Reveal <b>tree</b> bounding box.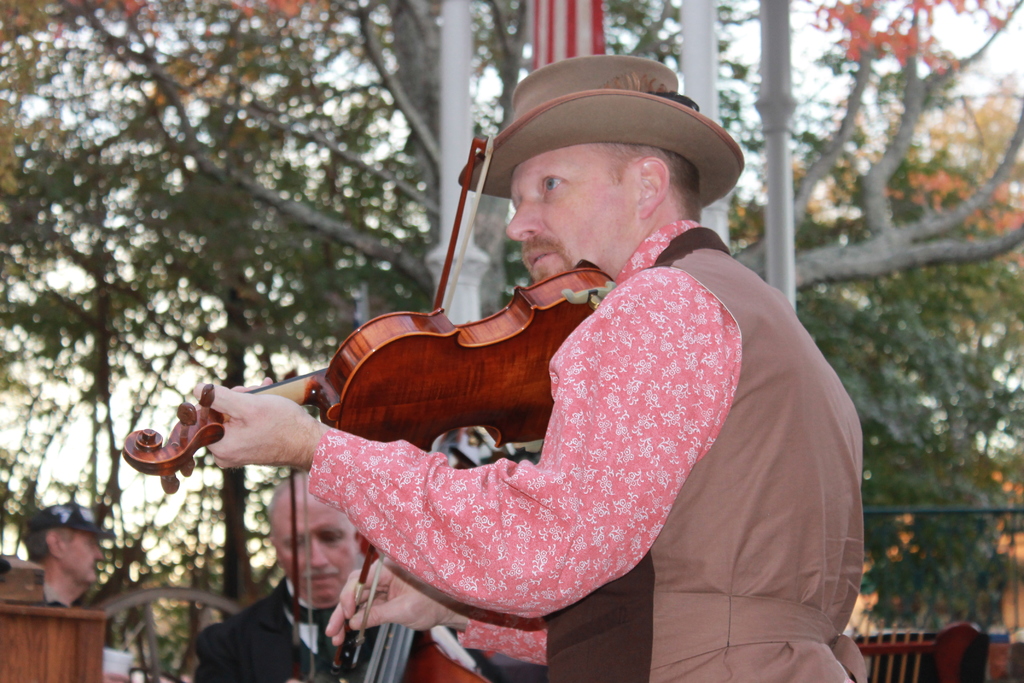
Revealed: [0,319,343,682].
